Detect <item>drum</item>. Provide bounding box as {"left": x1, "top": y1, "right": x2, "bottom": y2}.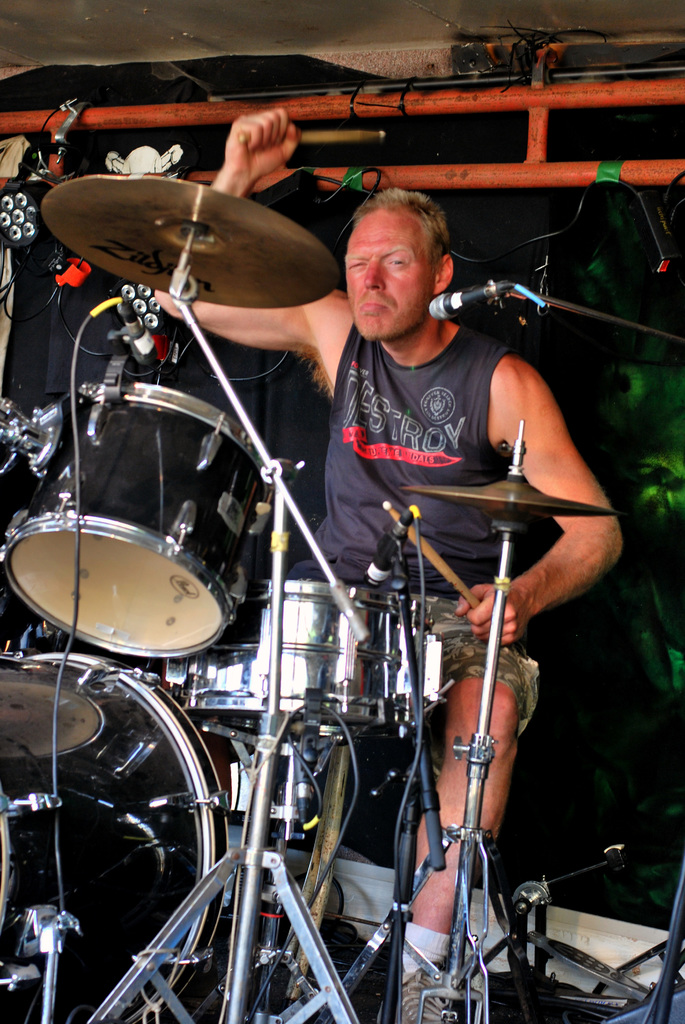
{"left": 0, "top": 648, "right": 231, "bottom": 1023}.
